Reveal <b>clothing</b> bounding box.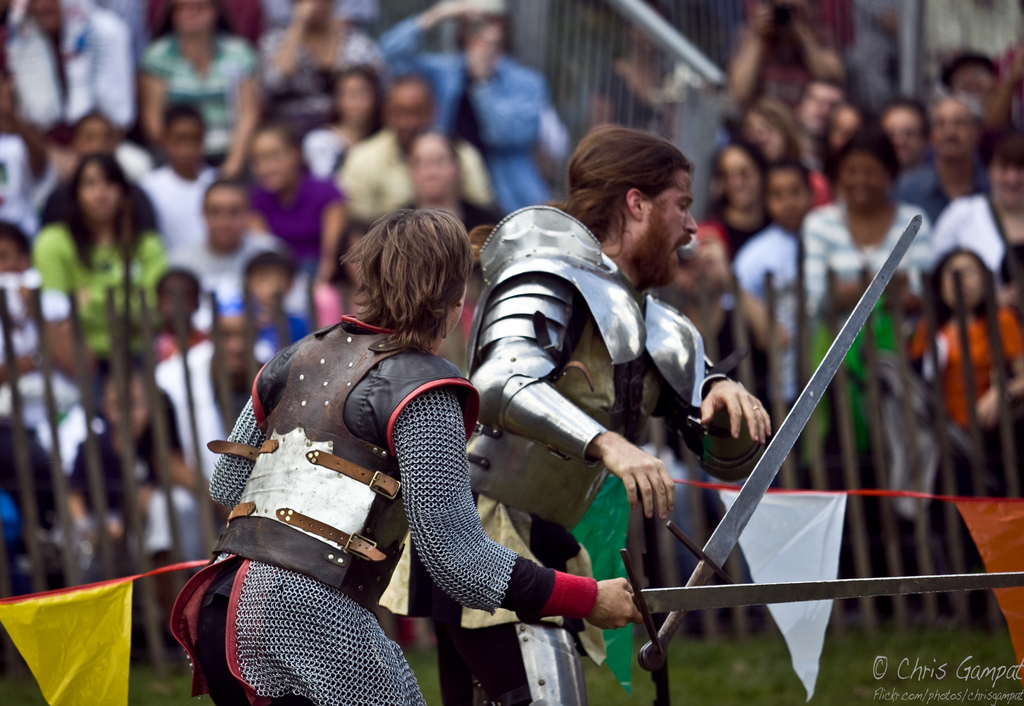
Revealed: {"x1": 259, "y1": 27, "x2": 400, "y2": 143}.
